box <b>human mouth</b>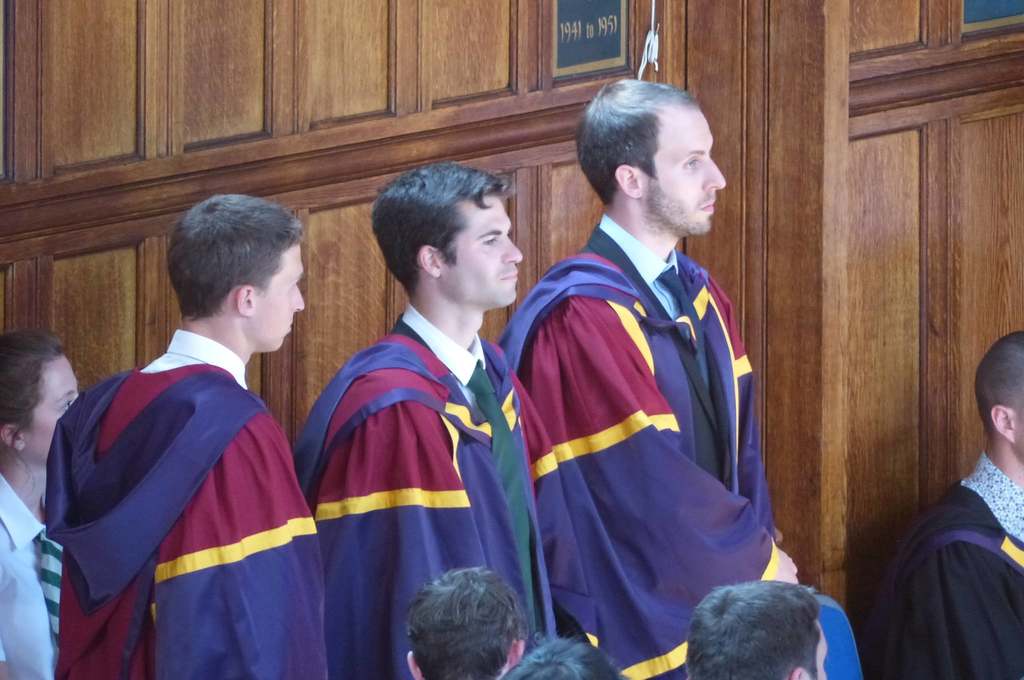
region(495, 268, 518, 279)
